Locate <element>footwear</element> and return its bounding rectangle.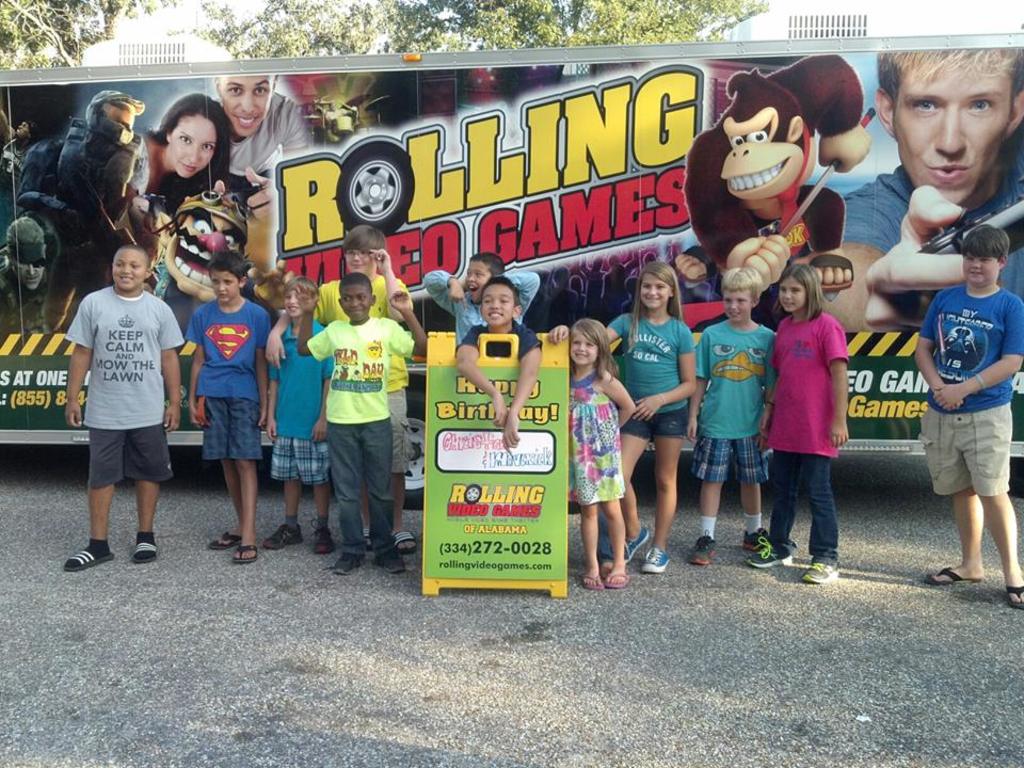
BBox(64, 555, 114, 571).
